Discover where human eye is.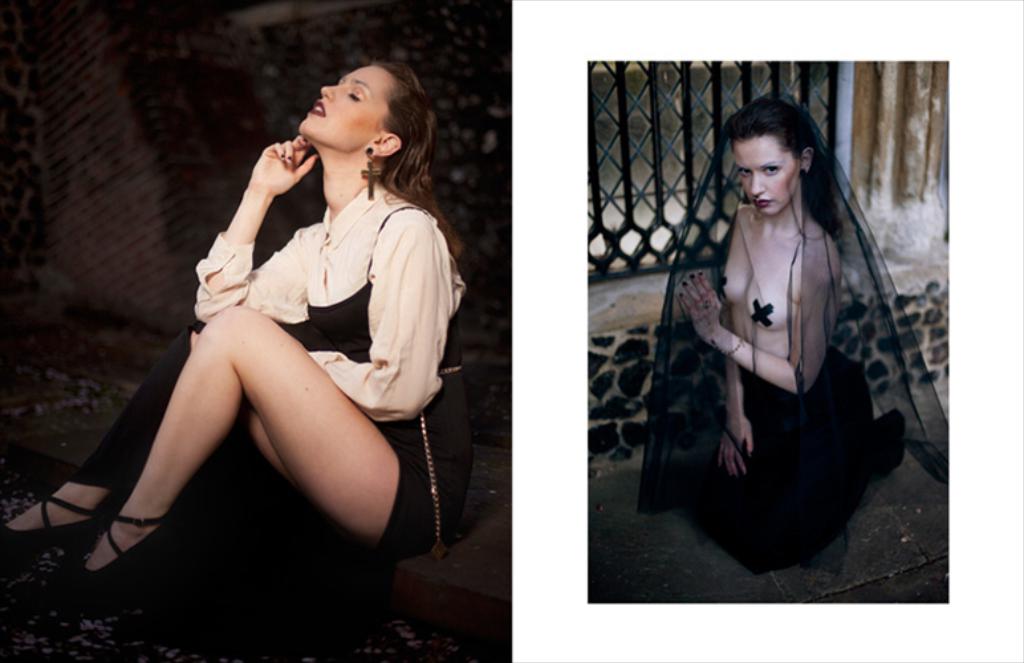
Discovered at region(732, 167, 749, 182).
